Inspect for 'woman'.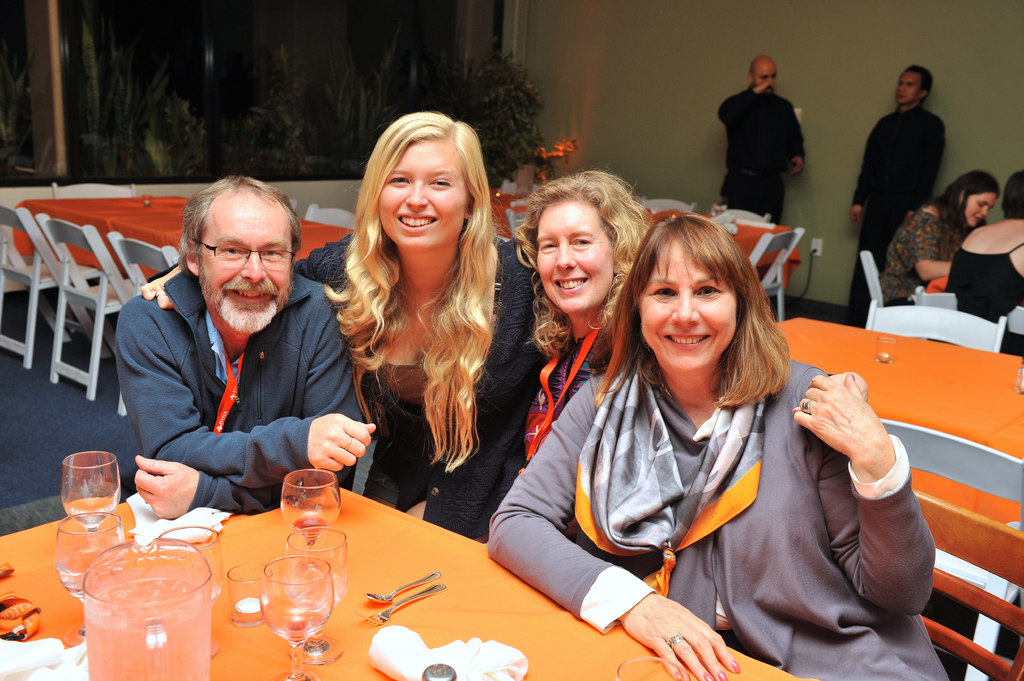
Inspection: {"x1": 879, "y1": 171, "x2": 1004, "y2": 308}.
